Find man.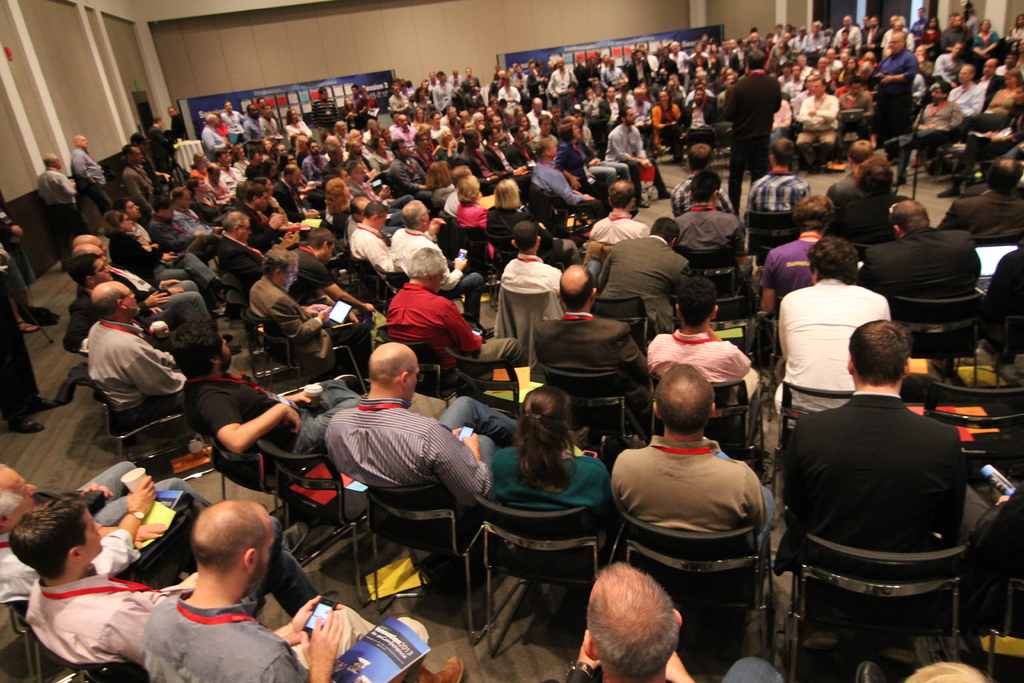
[x1=212, y1=148, x2=243, y2=190].
